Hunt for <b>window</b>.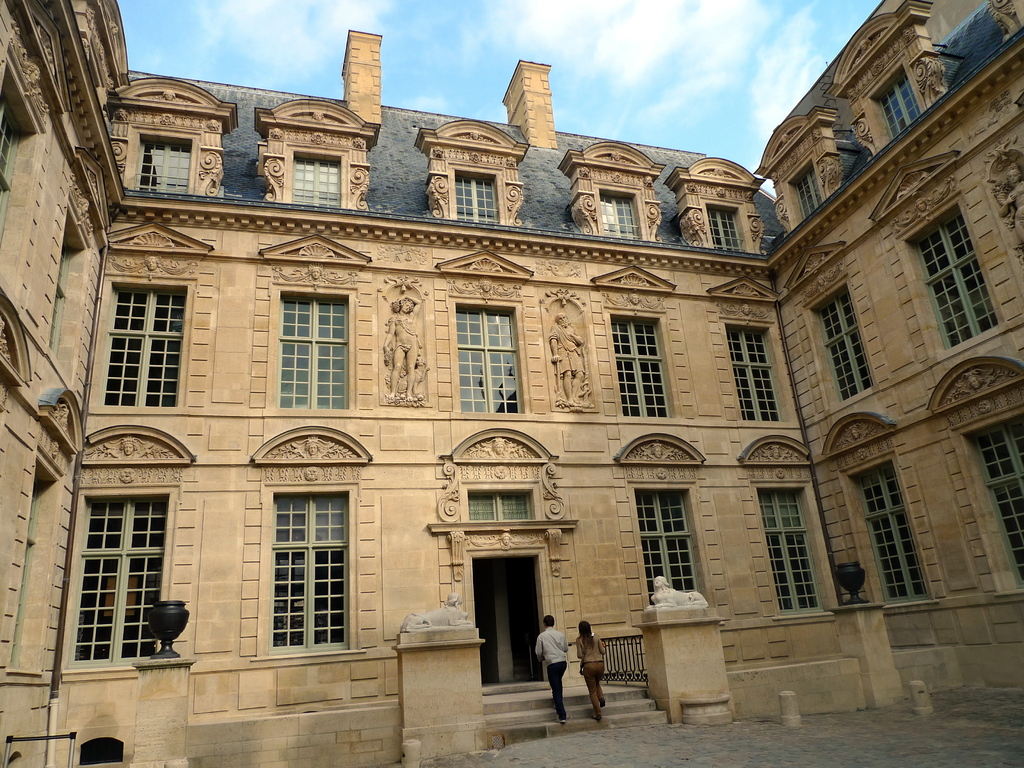
Hunted down at detection(719, 326, 792, 425).
